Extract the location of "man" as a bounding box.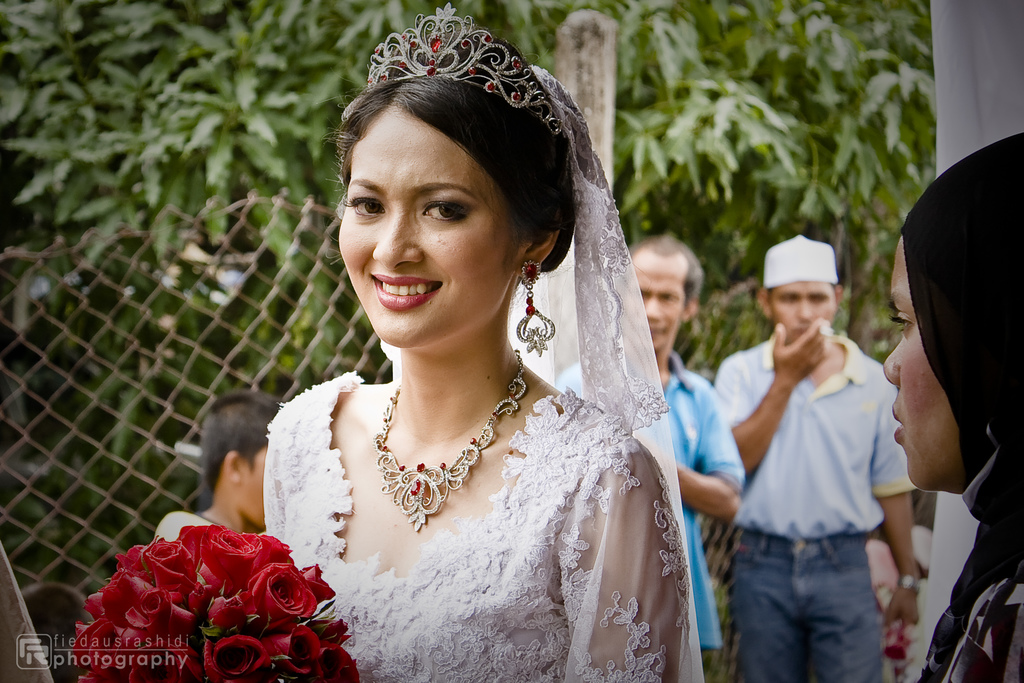
{"x1": 554, "y1": 231, "x2": 748, "y2": 682}.
